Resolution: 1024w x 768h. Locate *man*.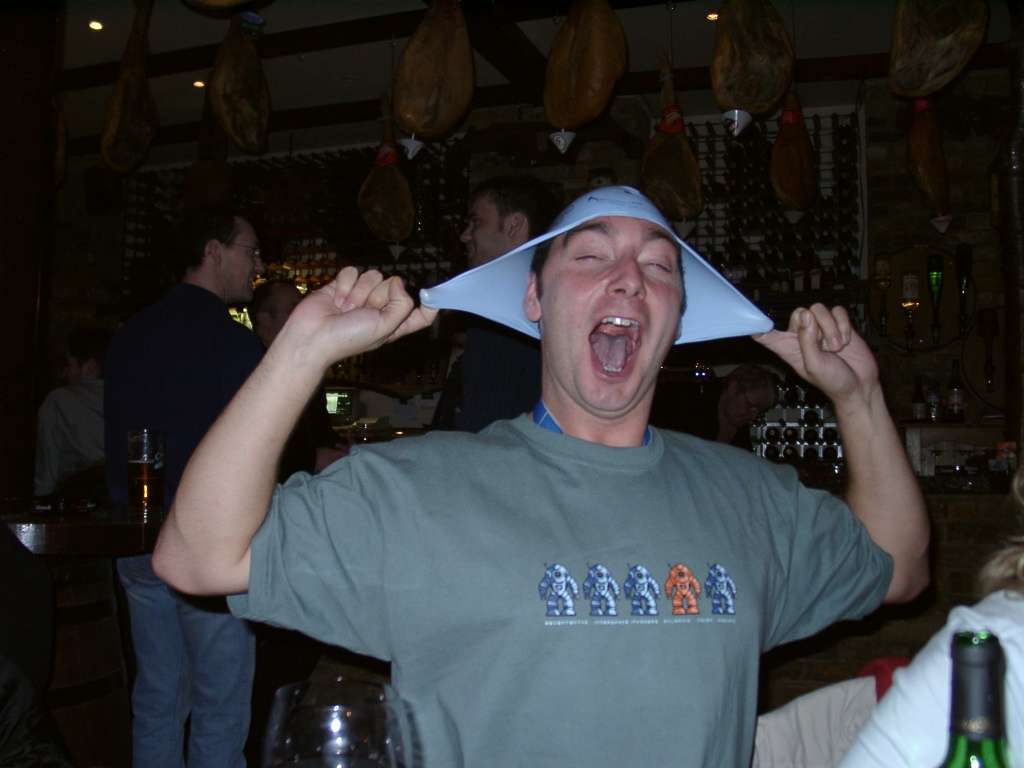
(680,365,780,452).
